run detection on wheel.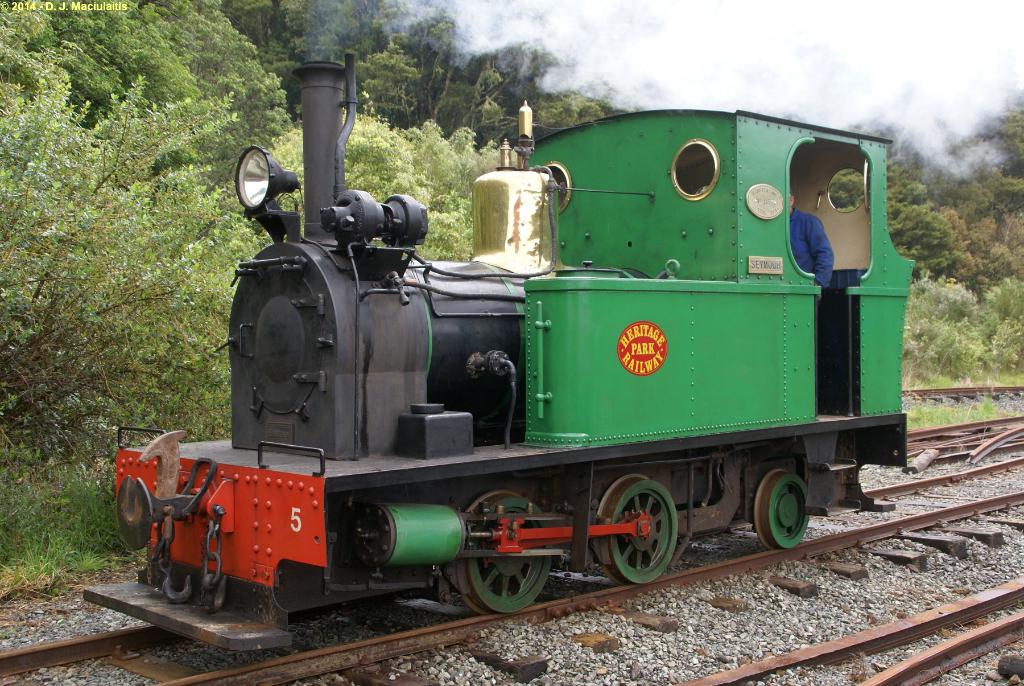
Result: [x1=449, y1=487, x2=570, y2=612].
